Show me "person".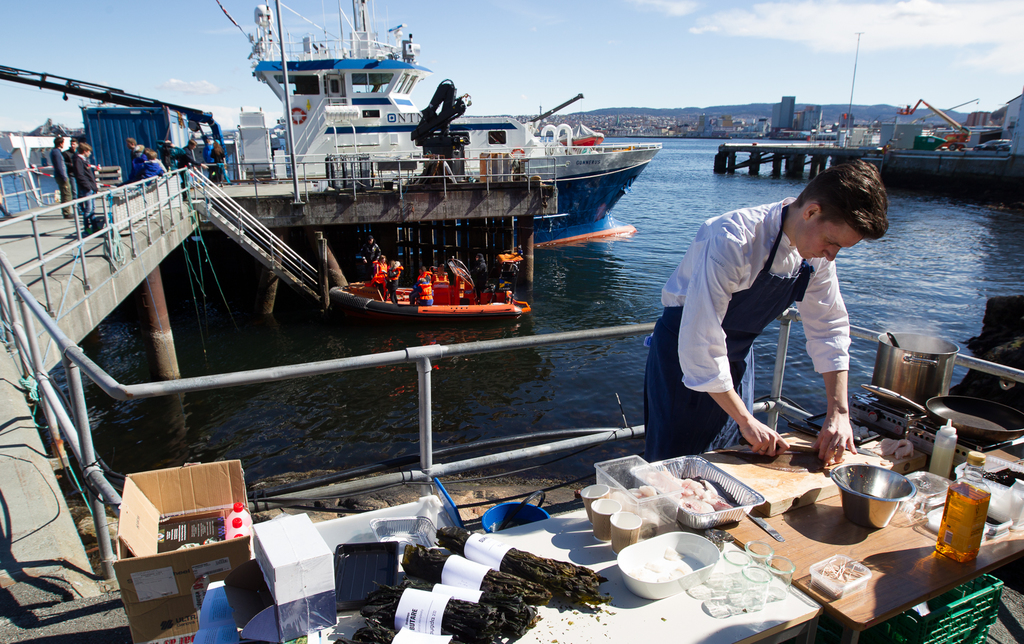
"person" is here: 53,135,69,218.
